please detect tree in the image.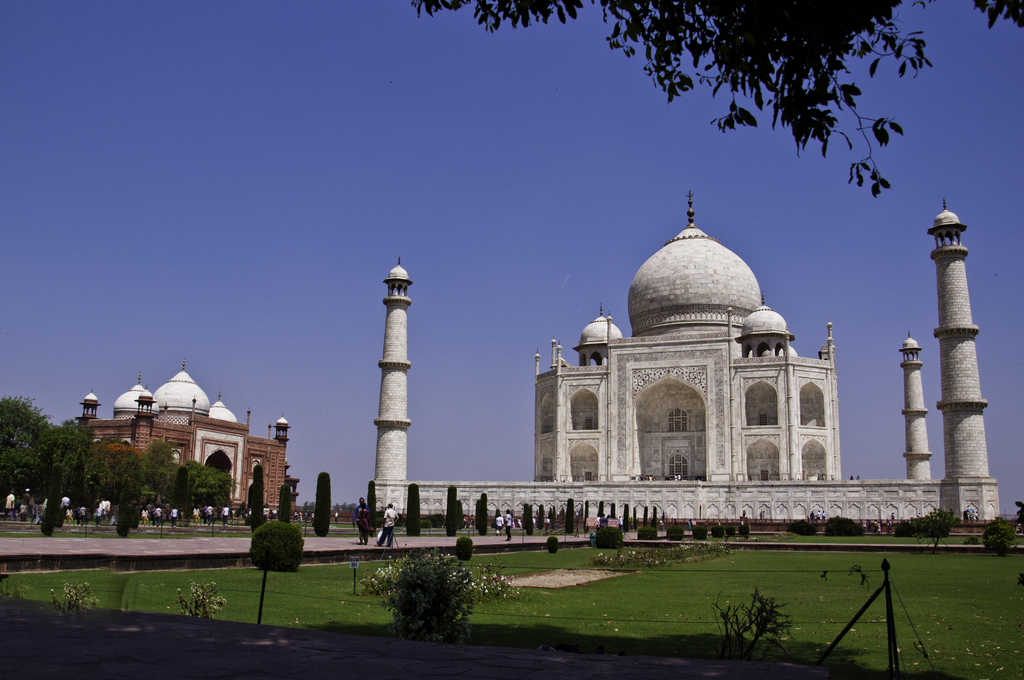
crop(251, 521, 295, 576).
